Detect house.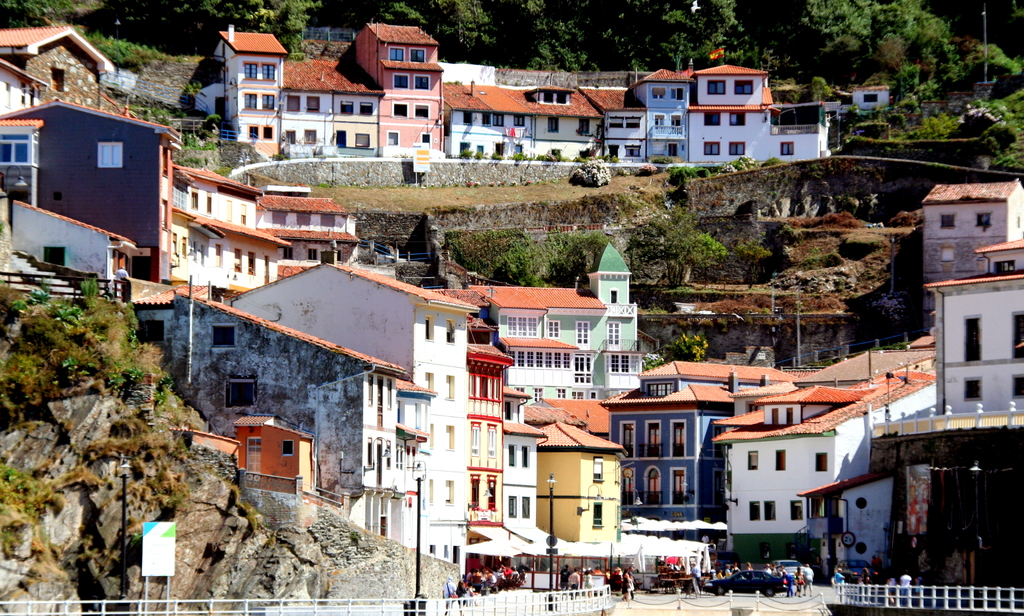
Detected at [919,231,1023,412].
